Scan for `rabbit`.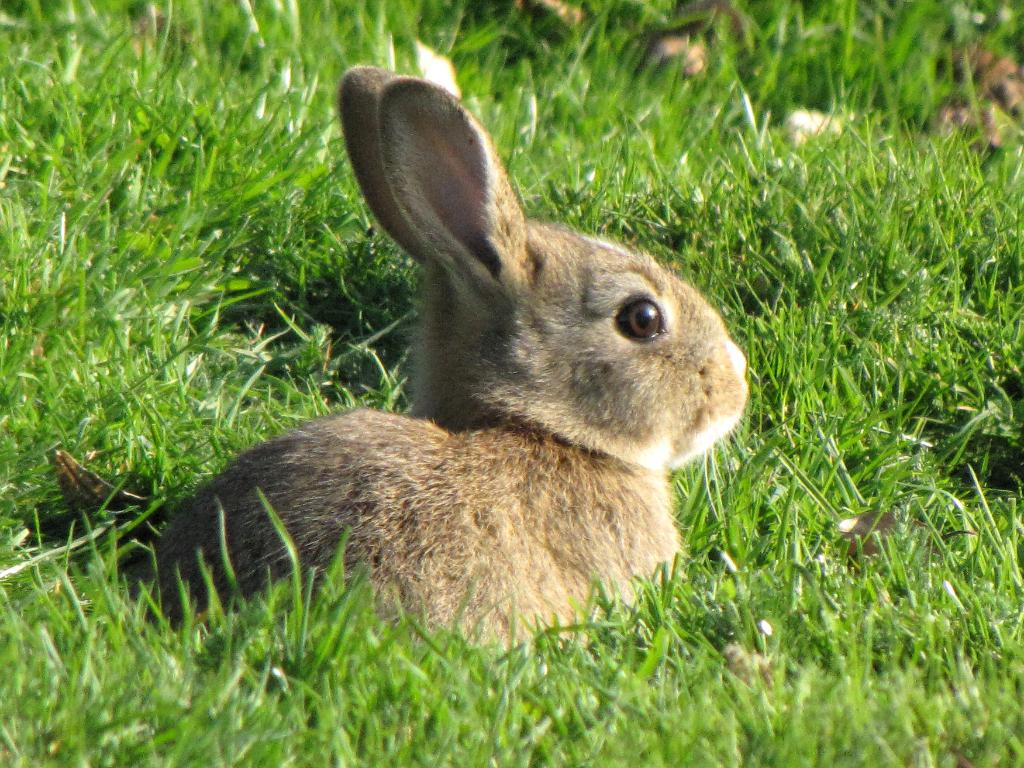
Scan result: [left=116, top=67, right=749, bottom=692].
